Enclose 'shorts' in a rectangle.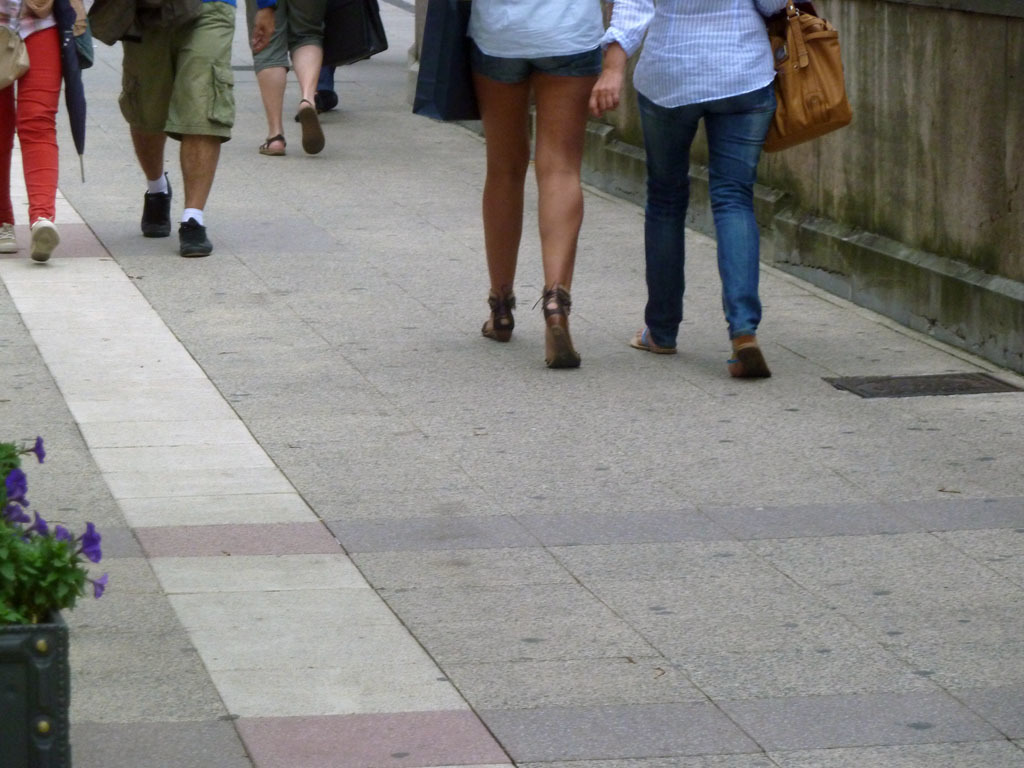
(x1=246, y1=0, x2=331, y2=70).
